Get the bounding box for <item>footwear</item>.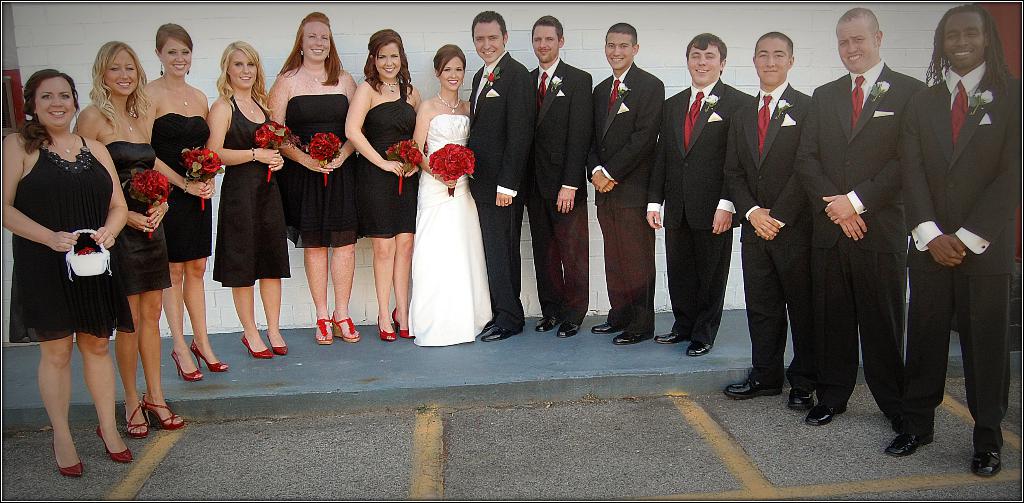
bbox(479, 327, 529, 340).
